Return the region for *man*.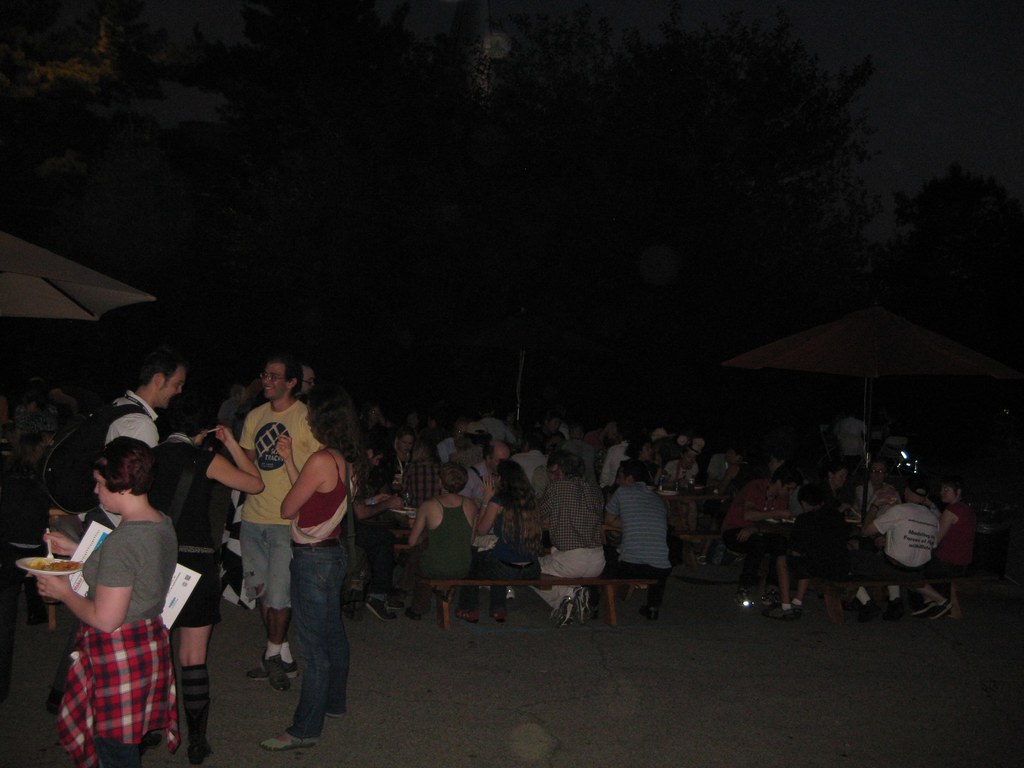
(239,351,324,696).
